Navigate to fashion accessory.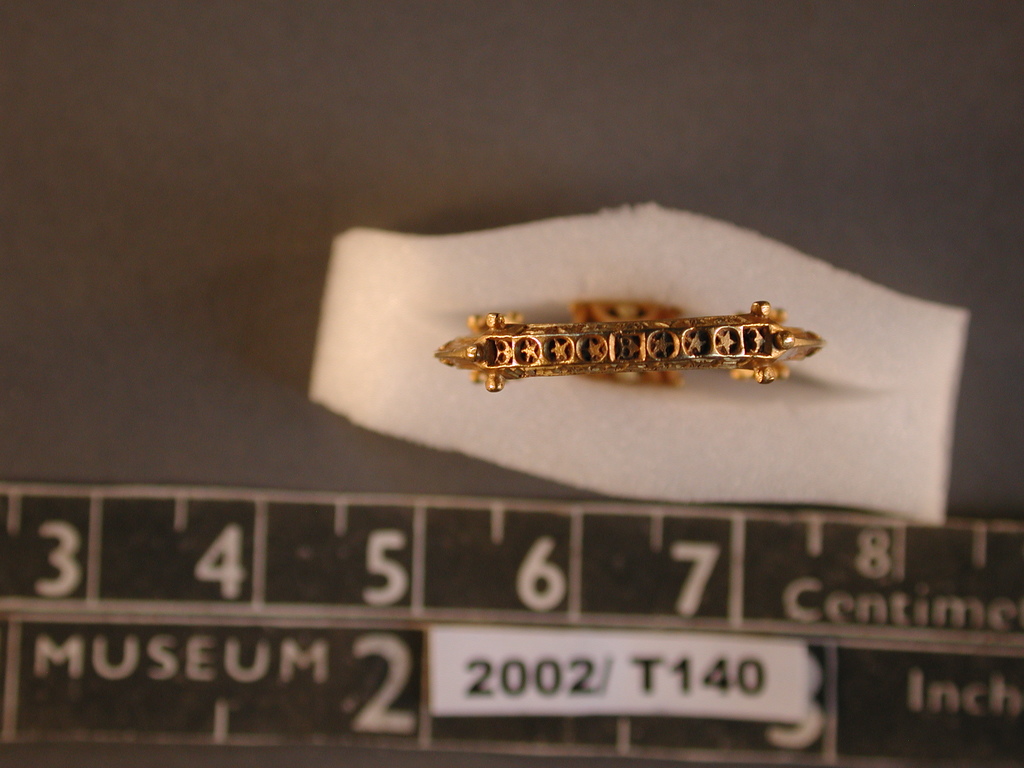
Navigation target: 437, 290, 828, 409.
